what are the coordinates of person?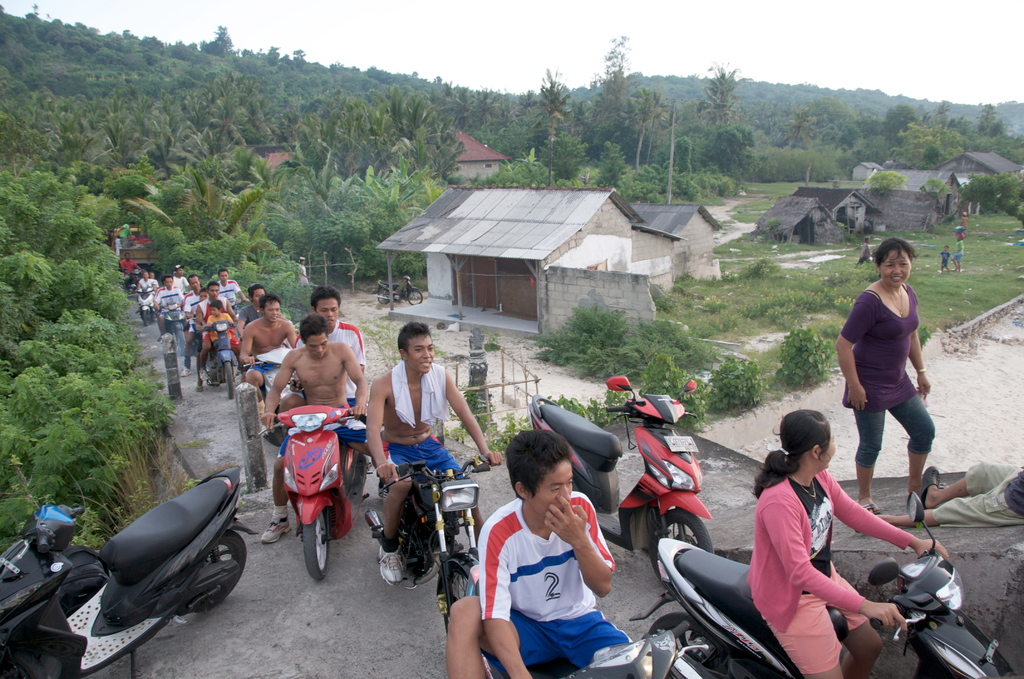
[241, 292, 303, 398].
